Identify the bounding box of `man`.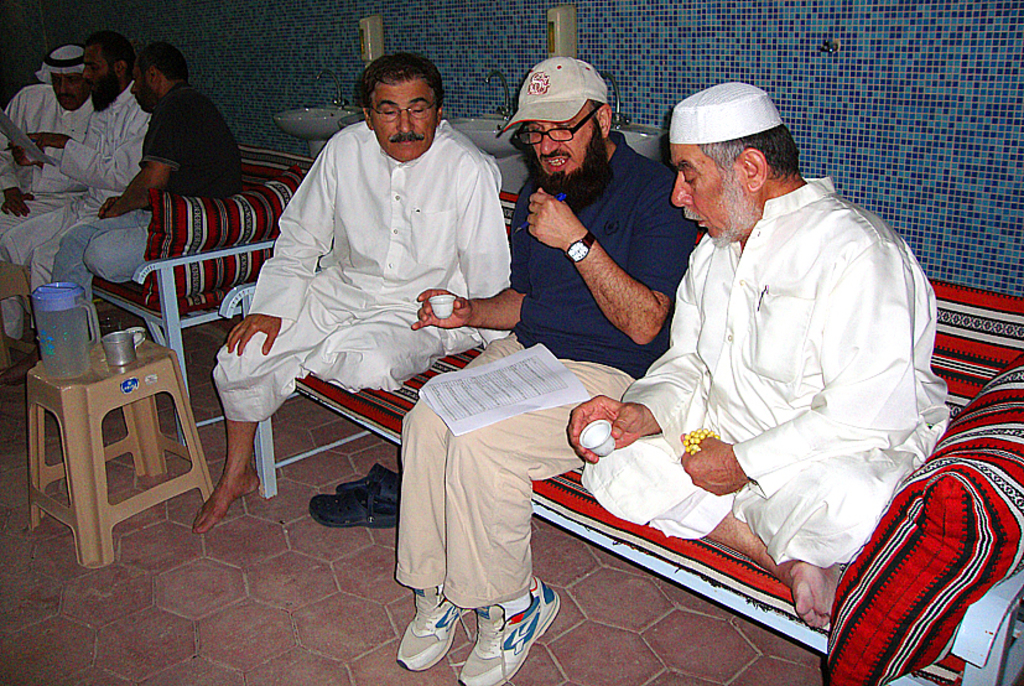
l=188, t=50, r=515, b=535.
